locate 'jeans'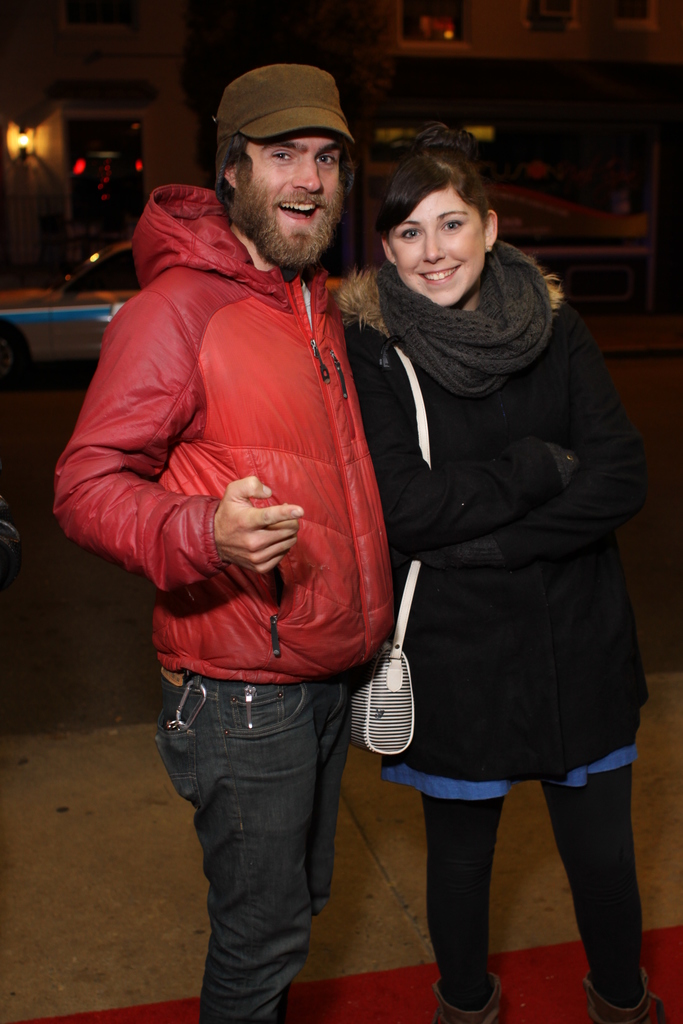
pyautogui.locateOnScreen(160, 659, 383, 1023)
